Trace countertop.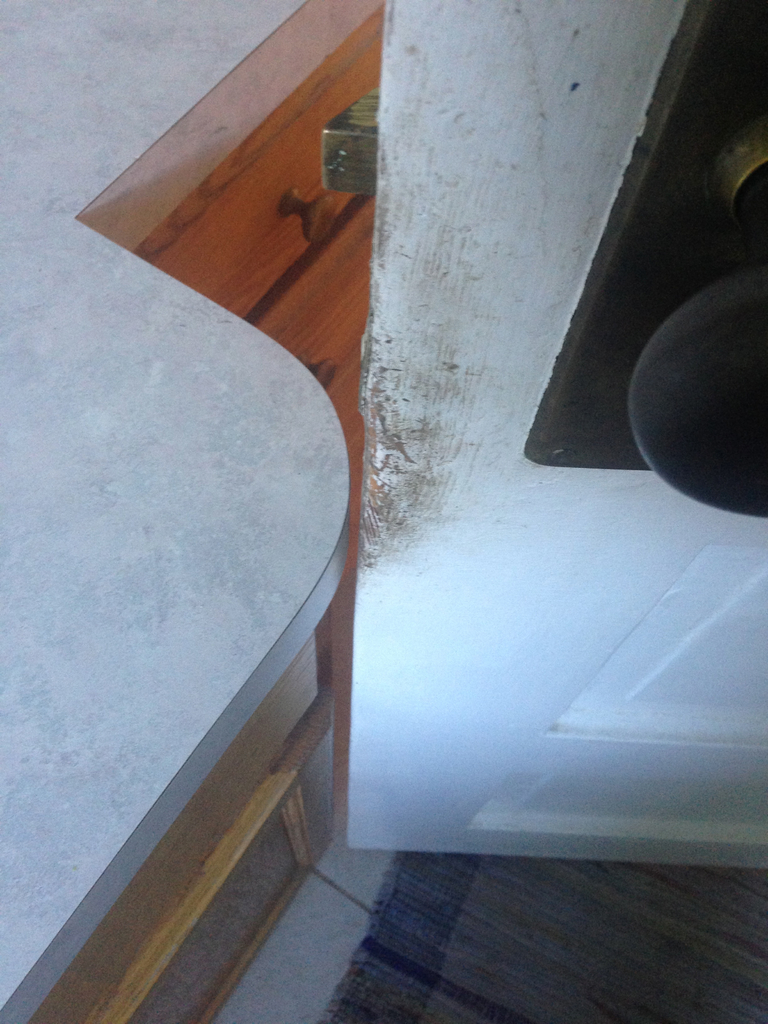
Traced to [0, 1, 385, 1023].
